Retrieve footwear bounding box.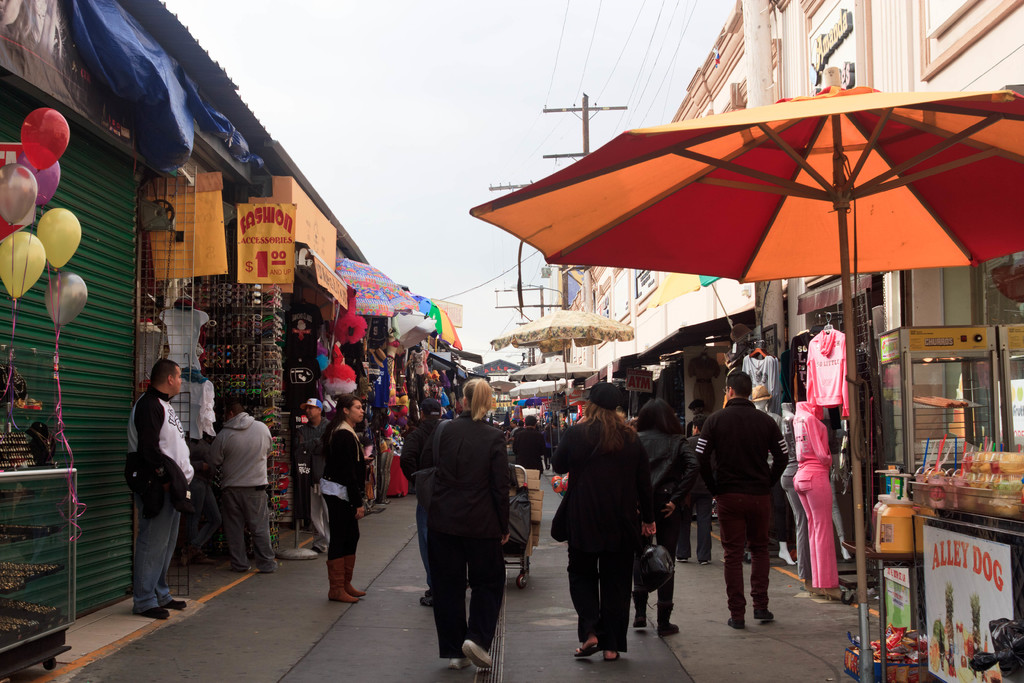
Bounding box: 601 648 618 661.
